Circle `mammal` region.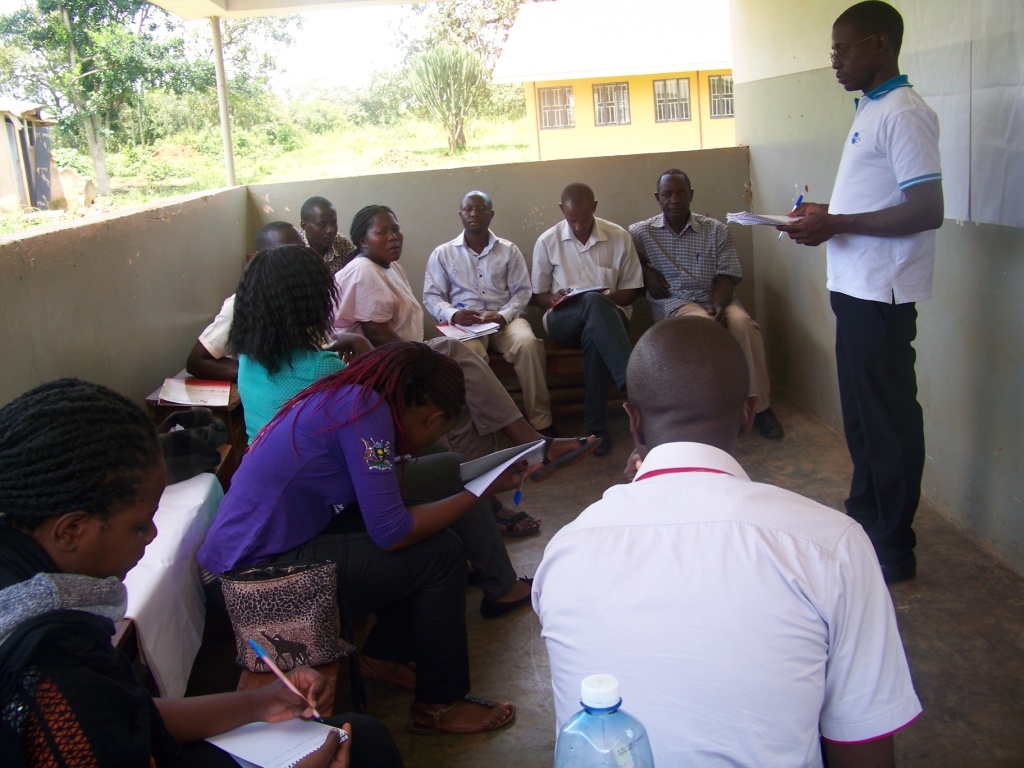
Region: pyautogui.locateOnScreen(526, 182, 646, 454).
